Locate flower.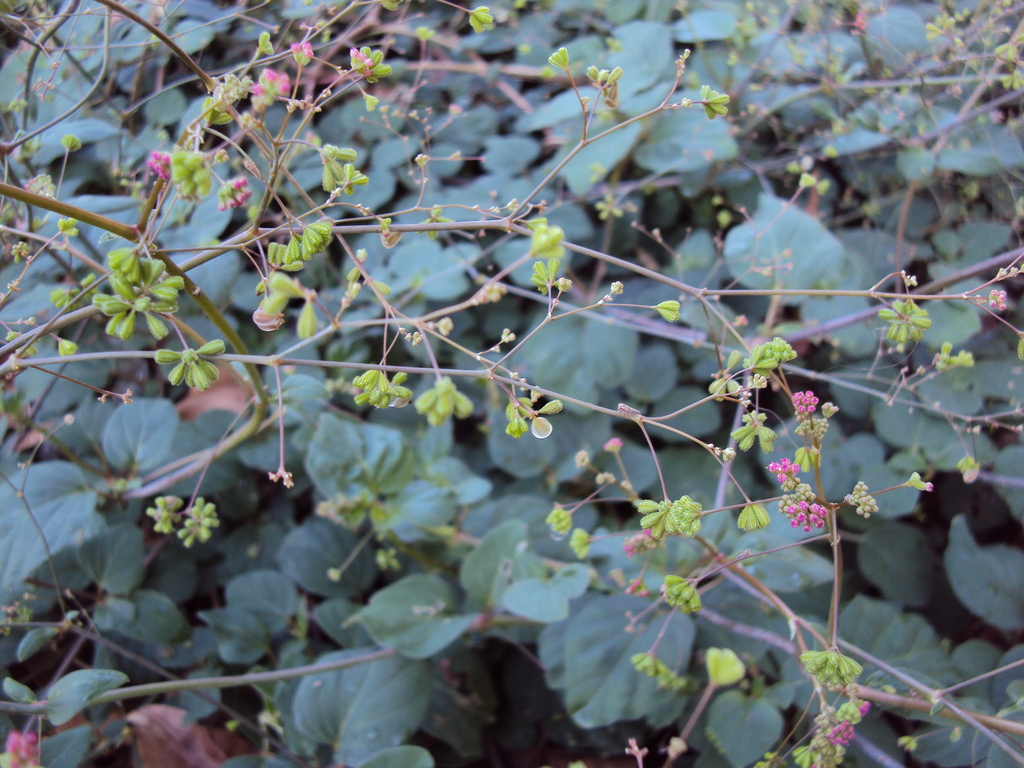
Bounding box: [x1=859, y1=700, x2=874, y2=713].
